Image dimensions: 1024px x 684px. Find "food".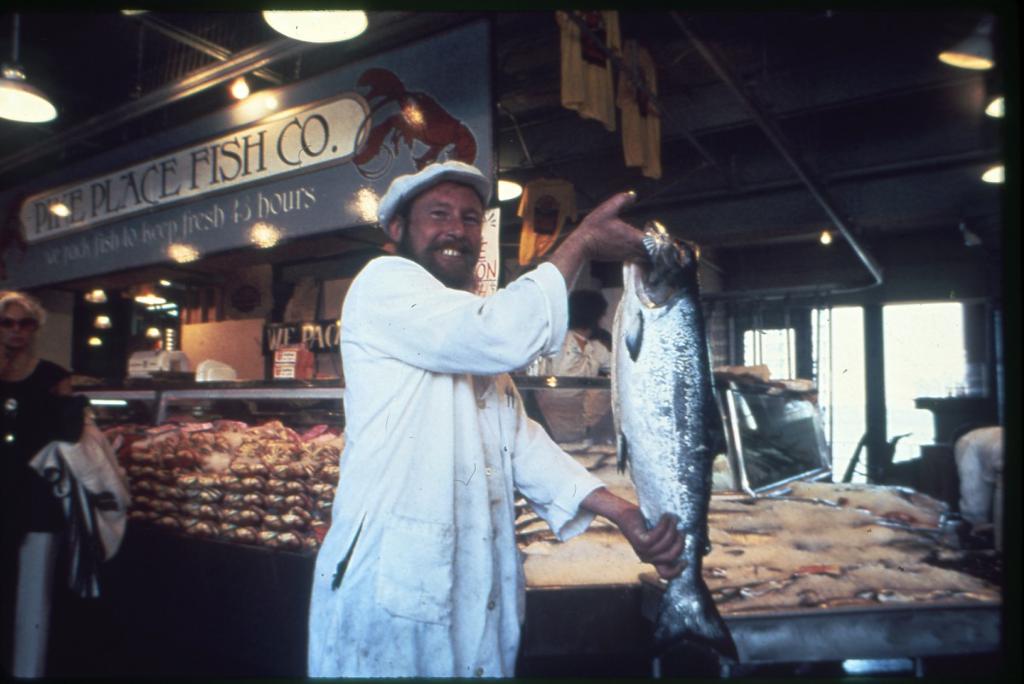
(608, 219, 747, 683).
